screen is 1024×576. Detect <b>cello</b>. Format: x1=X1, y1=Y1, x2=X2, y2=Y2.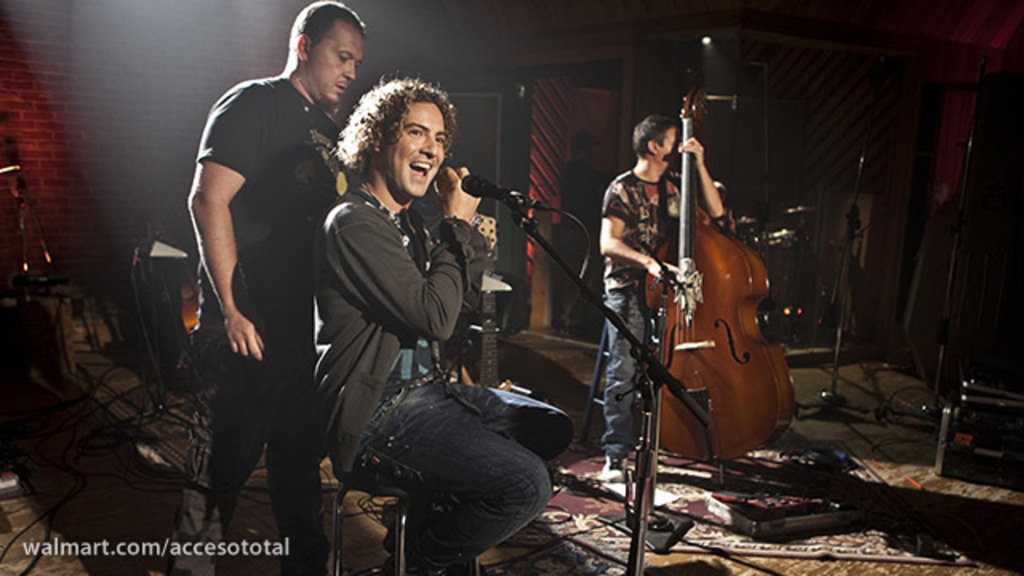
x1=731, y1=235, x2=786, y2=424.
